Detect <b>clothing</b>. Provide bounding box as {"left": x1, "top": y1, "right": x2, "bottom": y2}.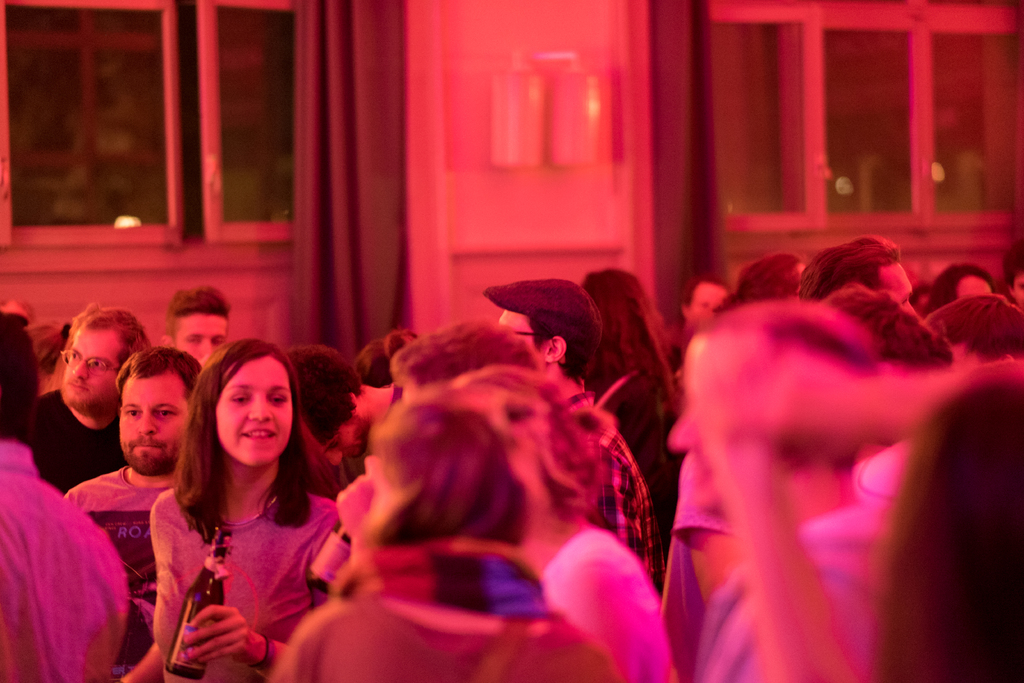
{"left": 18, "top": 386, "right": 137, "bottom": 499}.
